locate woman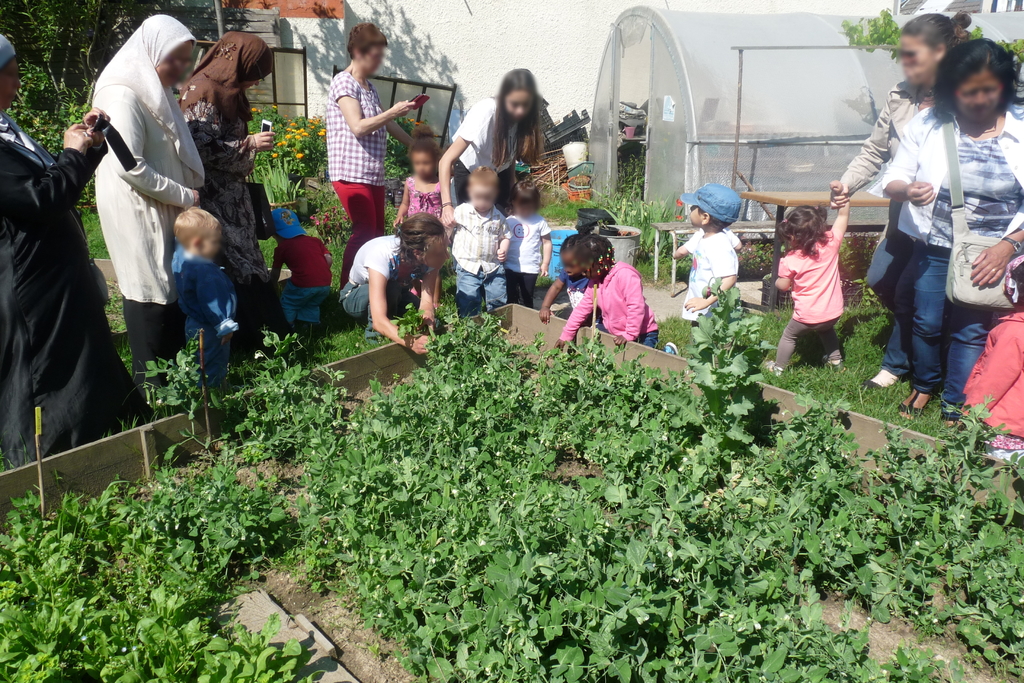
<region>317, 13, 425, 295</region>
